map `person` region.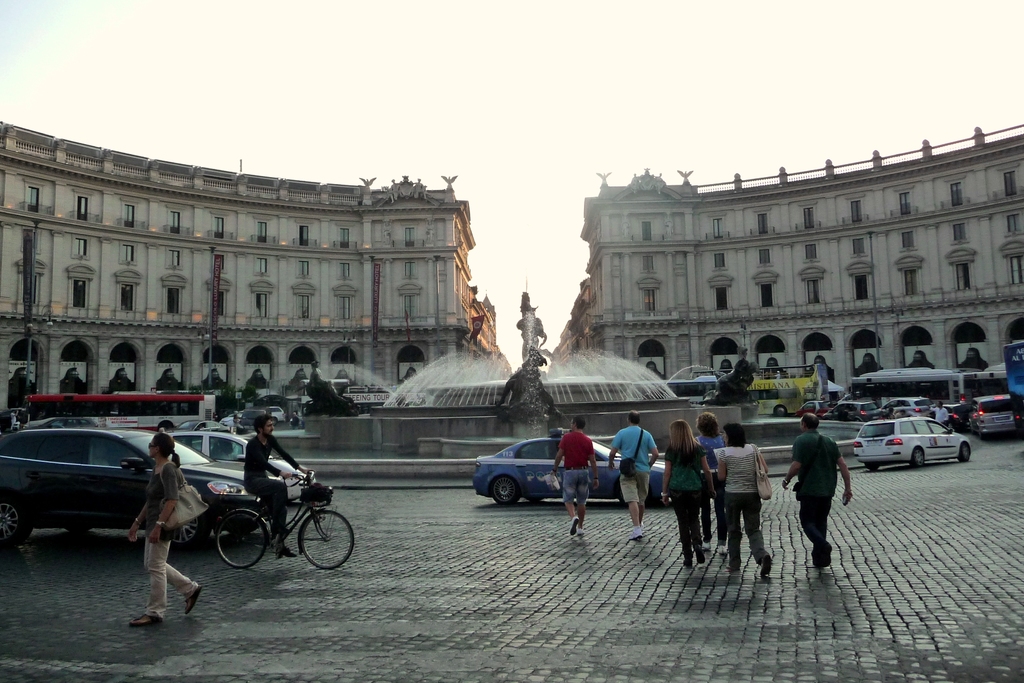
Mapped to (x1=609, y1=409, x2=662, y2=541).
